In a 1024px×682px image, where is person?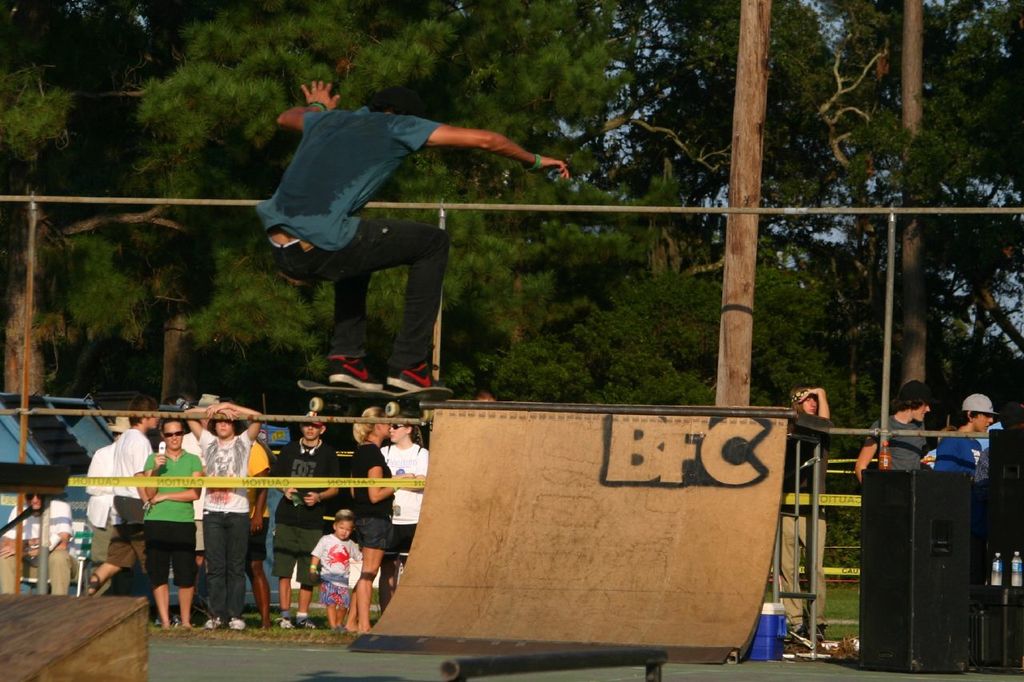
<region>82, 417, 165, 592</region>.
